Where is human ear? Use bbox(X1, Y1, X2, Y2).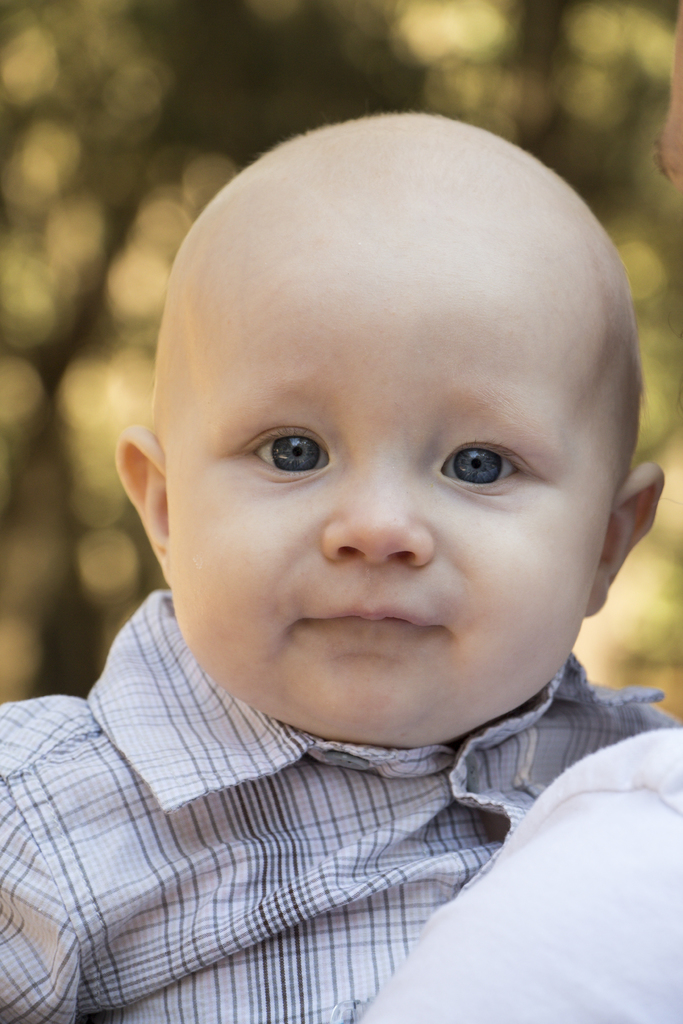
bbox(584, 459, 666, 612).
